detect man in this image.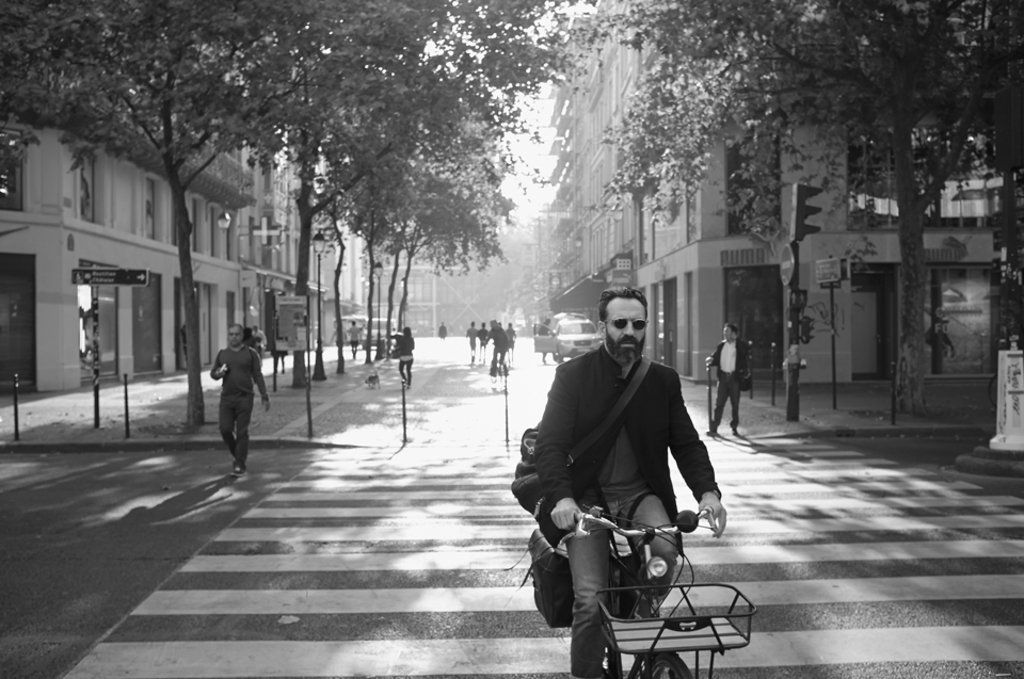
Detection: bbox=(705, 320, 753, 438).
